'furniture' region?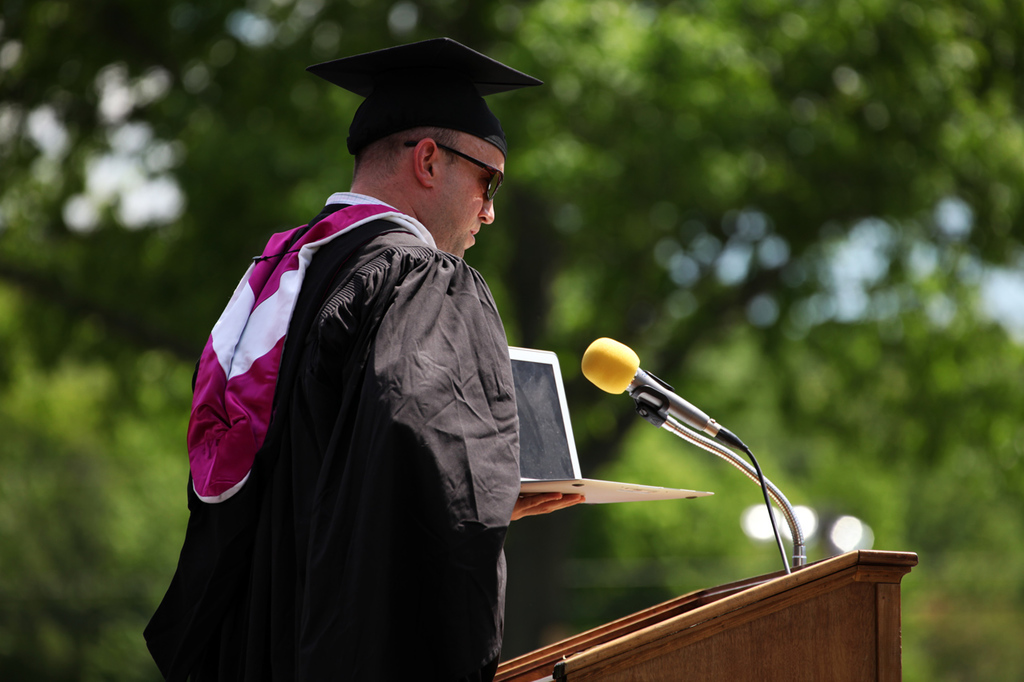
detection(490, 547, 919, 680)
